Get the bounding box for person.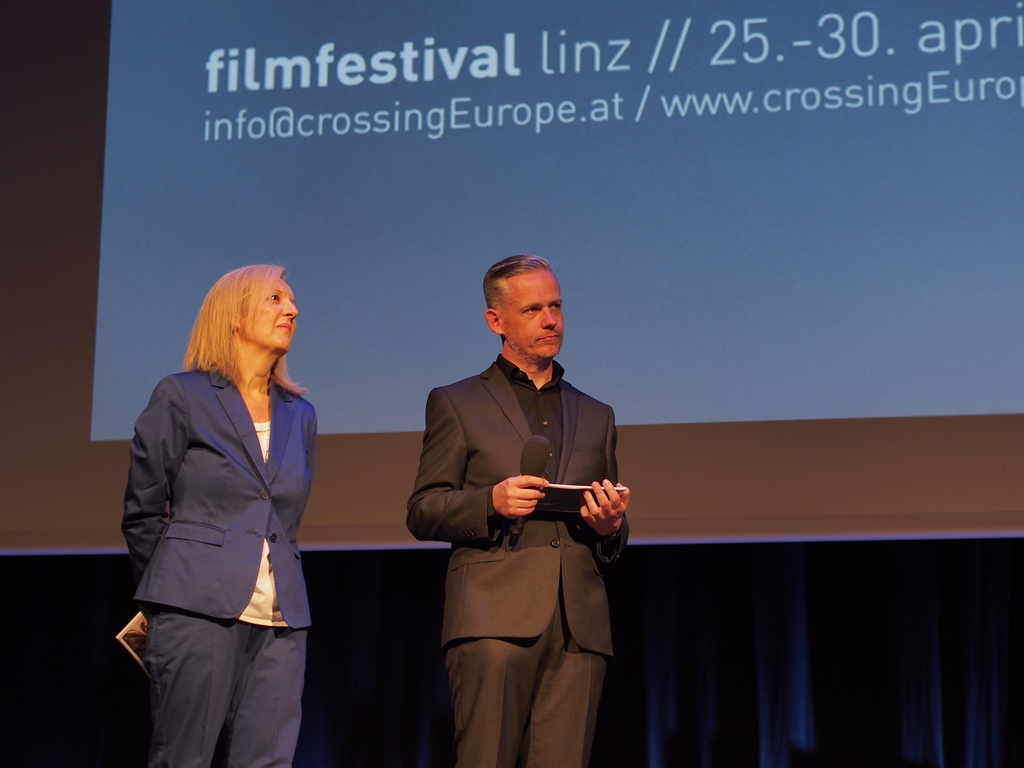
407 254 632 767.
